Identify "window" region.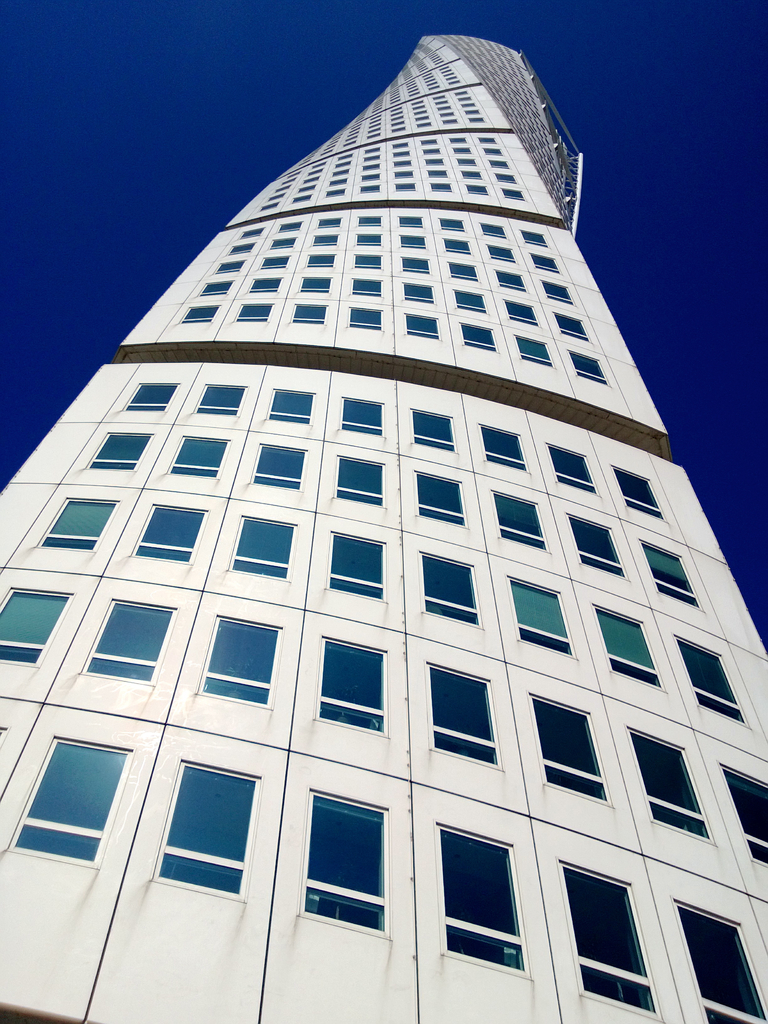
Region: BBox(126, 501, 209, 562).
